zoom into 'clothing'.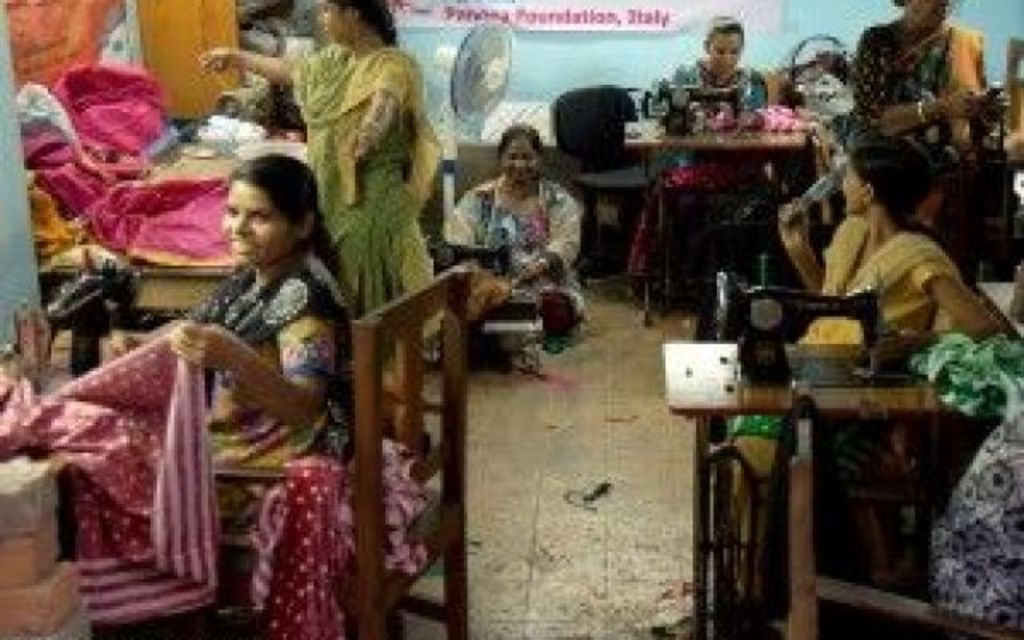
Zoom target: rect(18, 67, 237, 264).
